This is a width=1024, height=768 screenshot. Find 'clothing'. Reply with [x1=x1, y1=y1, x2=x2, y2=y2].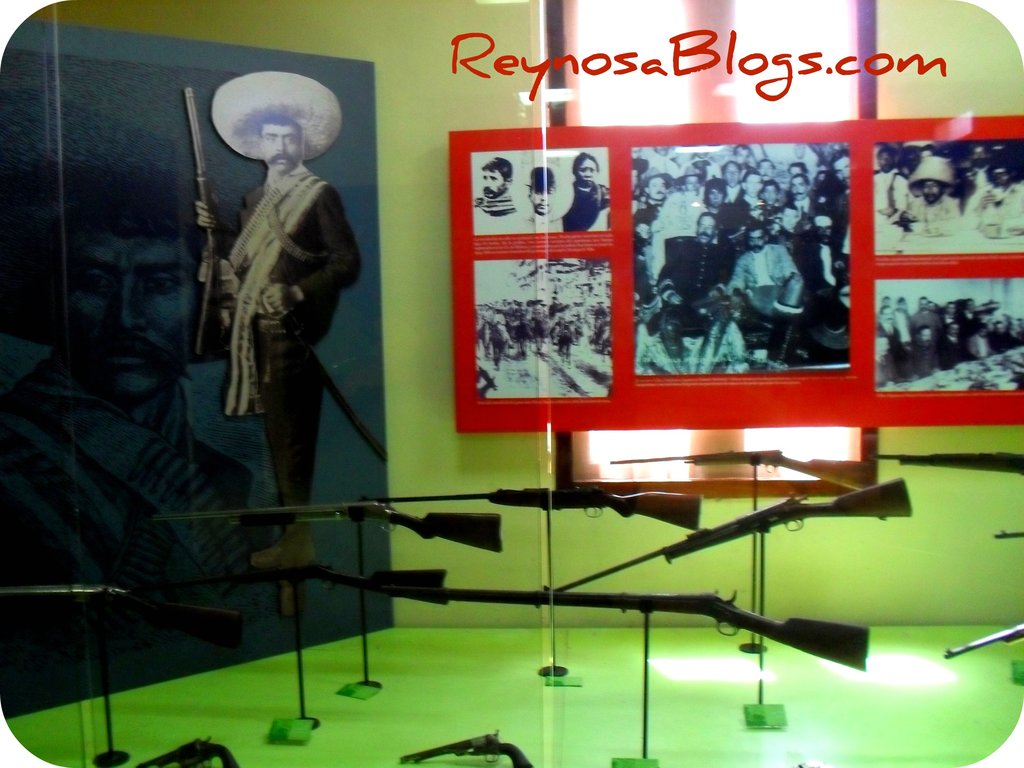
[x1=559, y1=180, x2=609, y2=230].
